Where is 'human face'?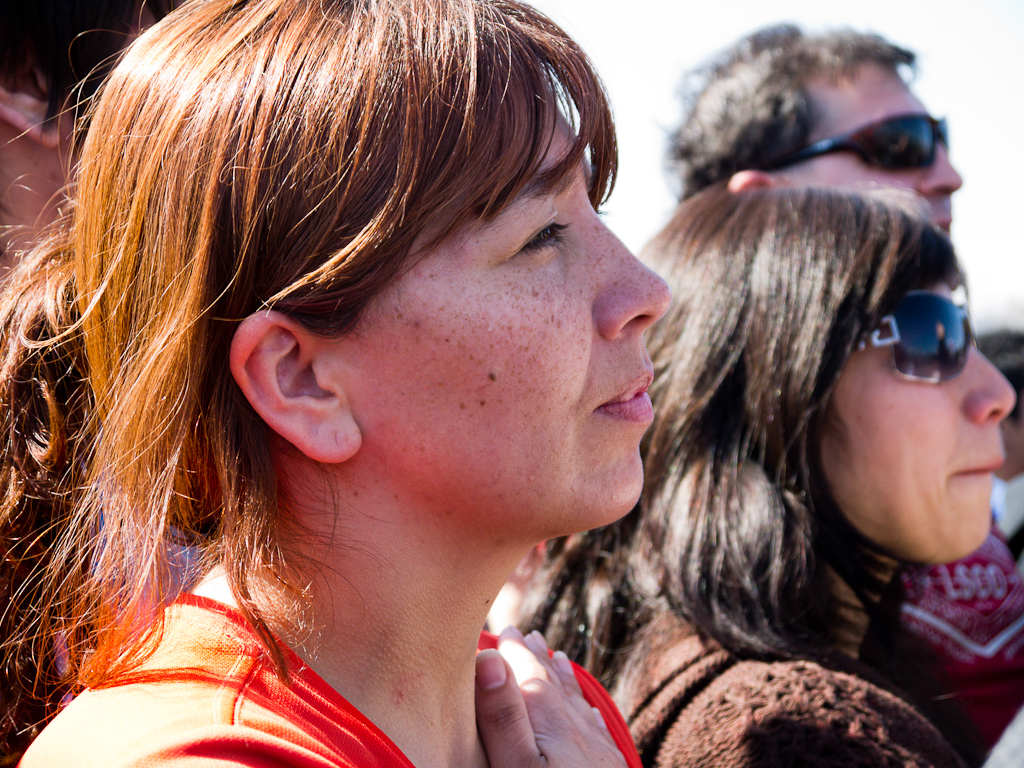
{"left": 814, "top": 283, "right": 1015, "bottom": 563}.
